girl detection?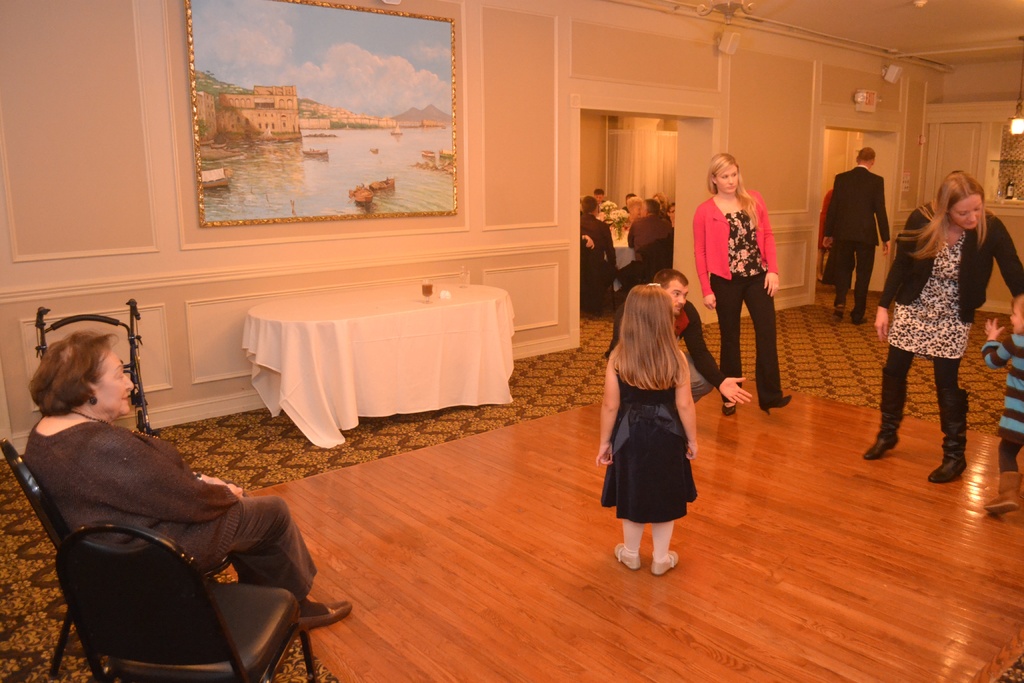
{"left": 590, "top": 283, "right": 700, "bottom": 575}
